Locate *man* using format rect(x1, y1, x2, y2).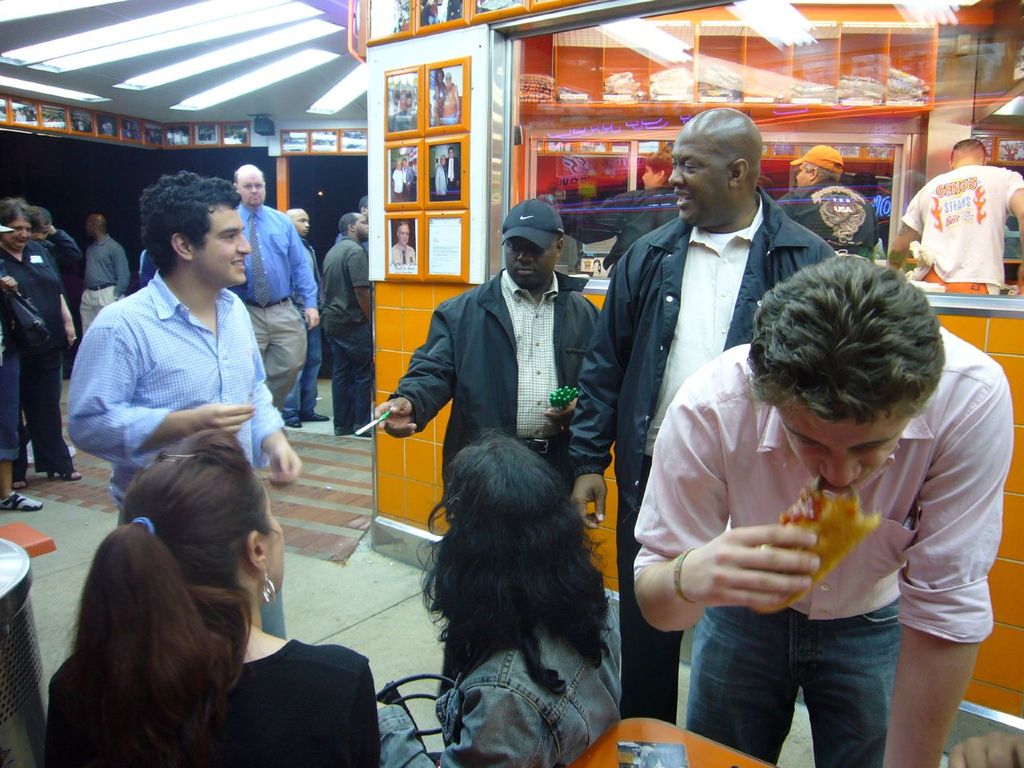
rect(66, 165, 306, 638).
